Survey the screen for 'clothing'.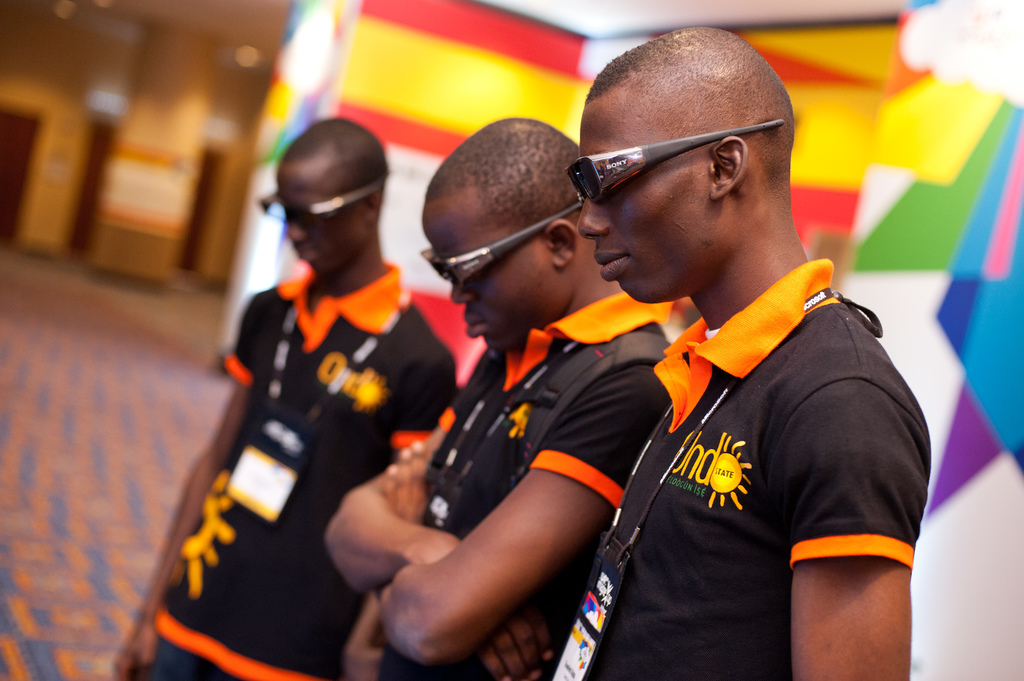
Survey found: crop(559, 216, 928, 668).
